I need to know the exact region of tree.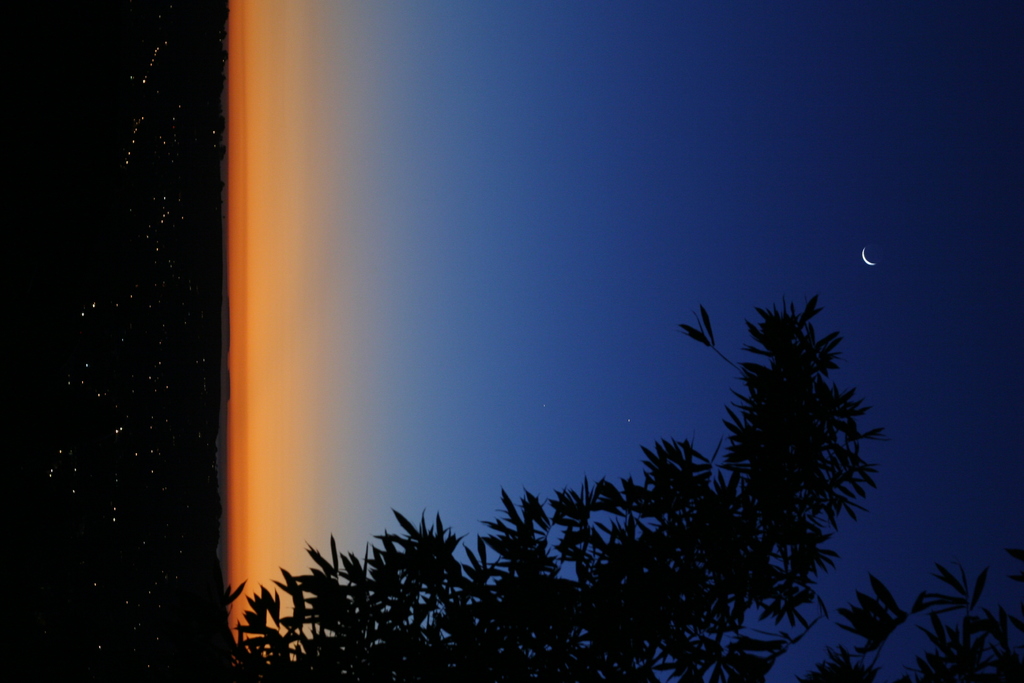
Region: bbox=[131, 120, 1011, 643].
